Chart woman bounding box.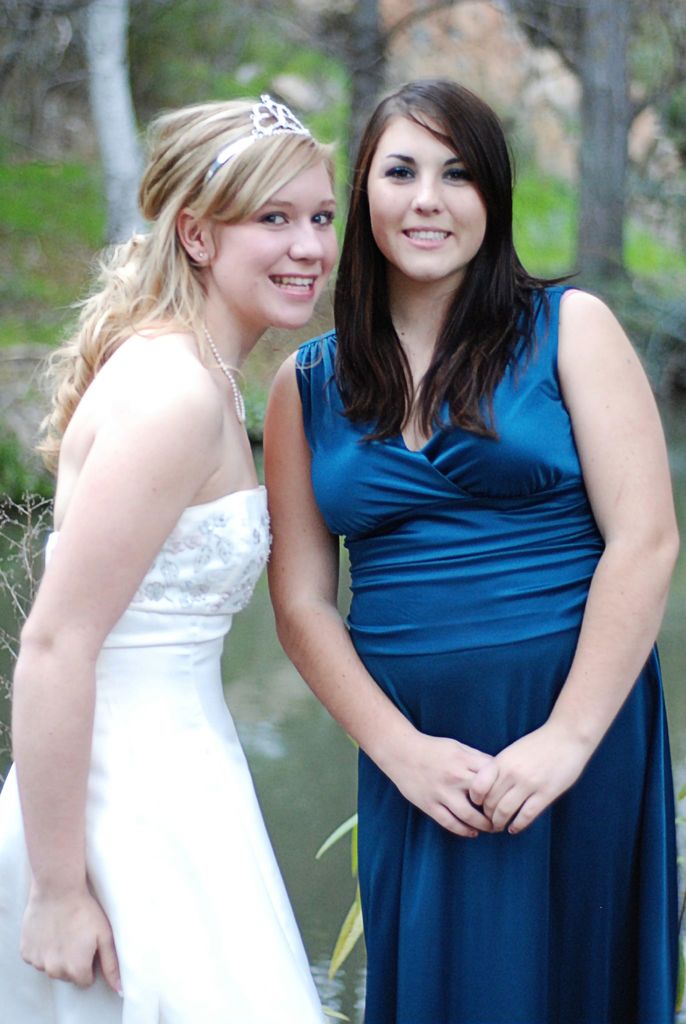
Charted: detection(14, 63, 363, 1023).
